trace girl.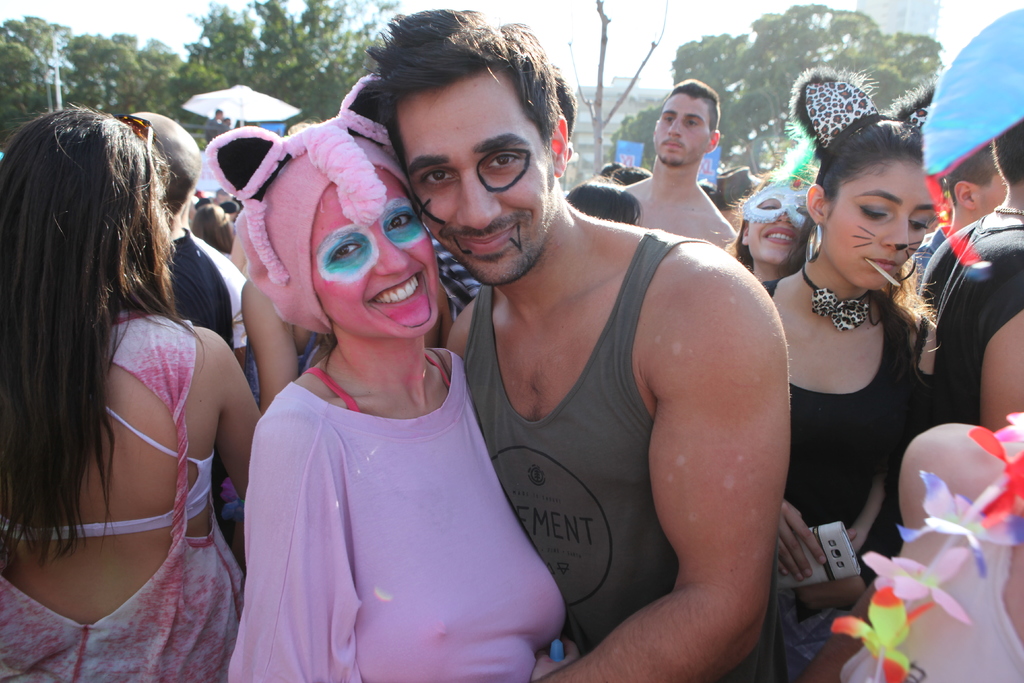
Traced to left=756, top=117, right=940, bottom=682.
